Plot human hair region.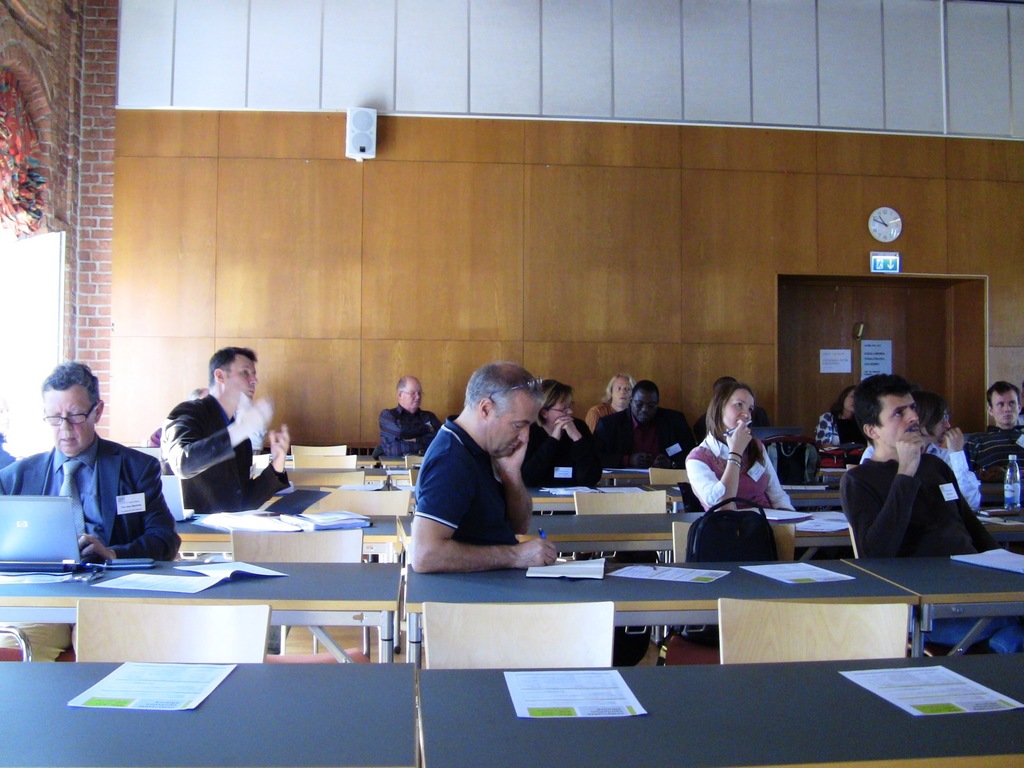
Plotted at [465, 363, 540, 421].
